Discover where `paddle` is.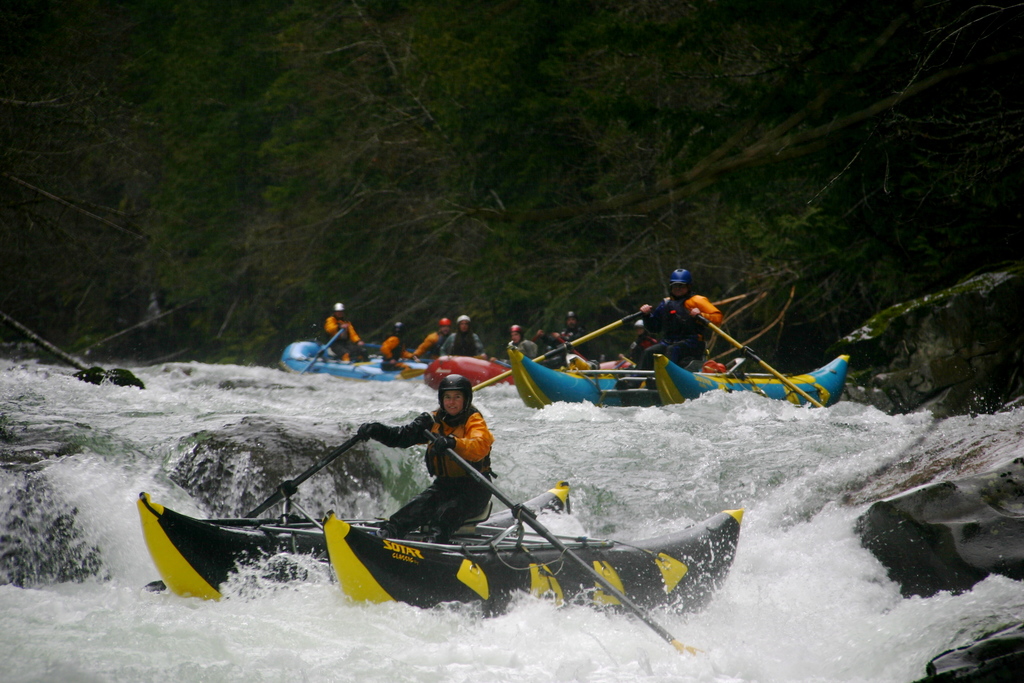
Discovered at region(674, 294, 829, 407).
